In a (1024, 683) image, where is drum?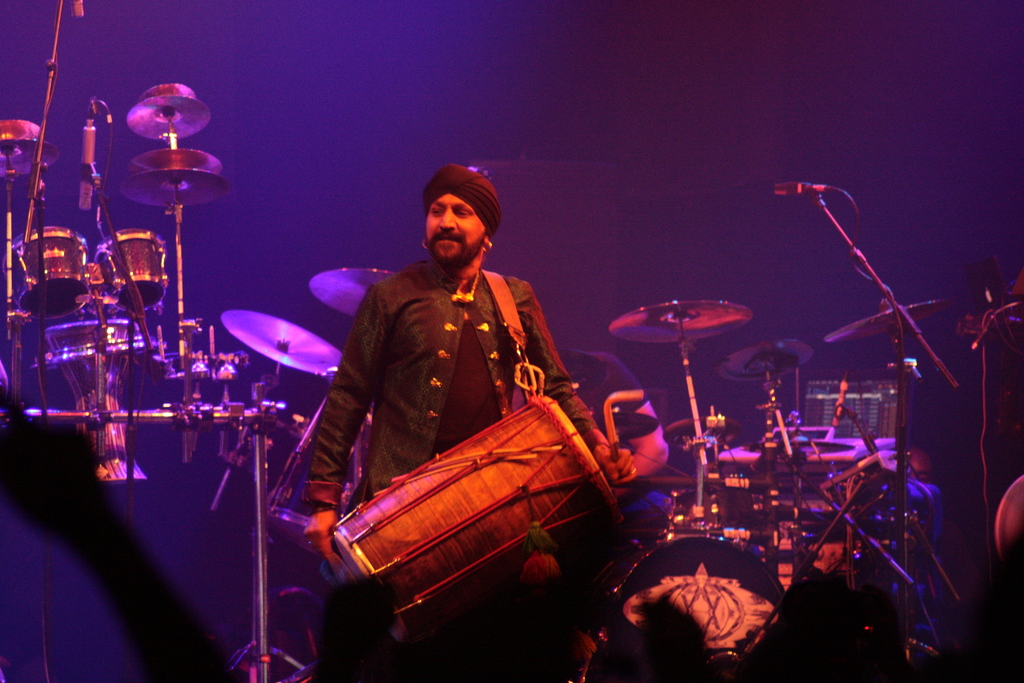
BBox(329, 390, 621, 656).
